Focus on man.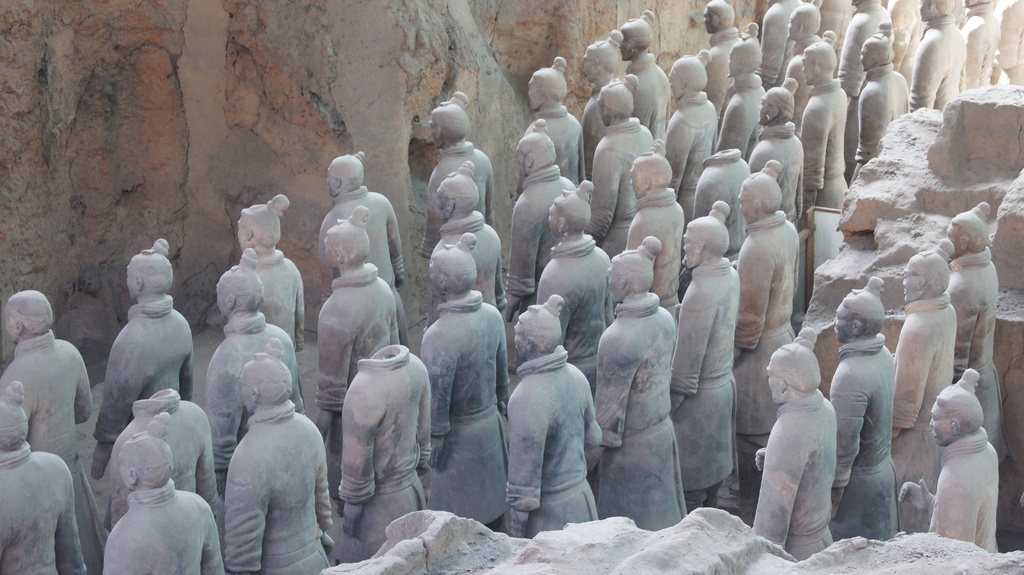
Focused at bbox(100, 243, 195, 451).
